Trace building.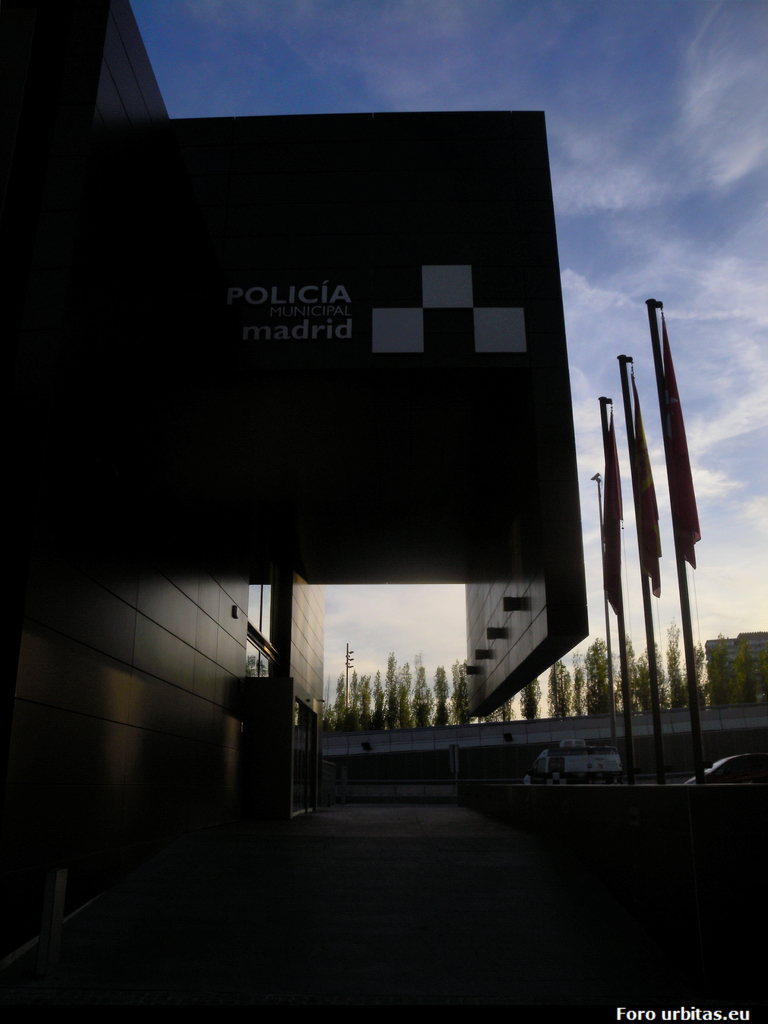
Traced to (699,627,767,708).
